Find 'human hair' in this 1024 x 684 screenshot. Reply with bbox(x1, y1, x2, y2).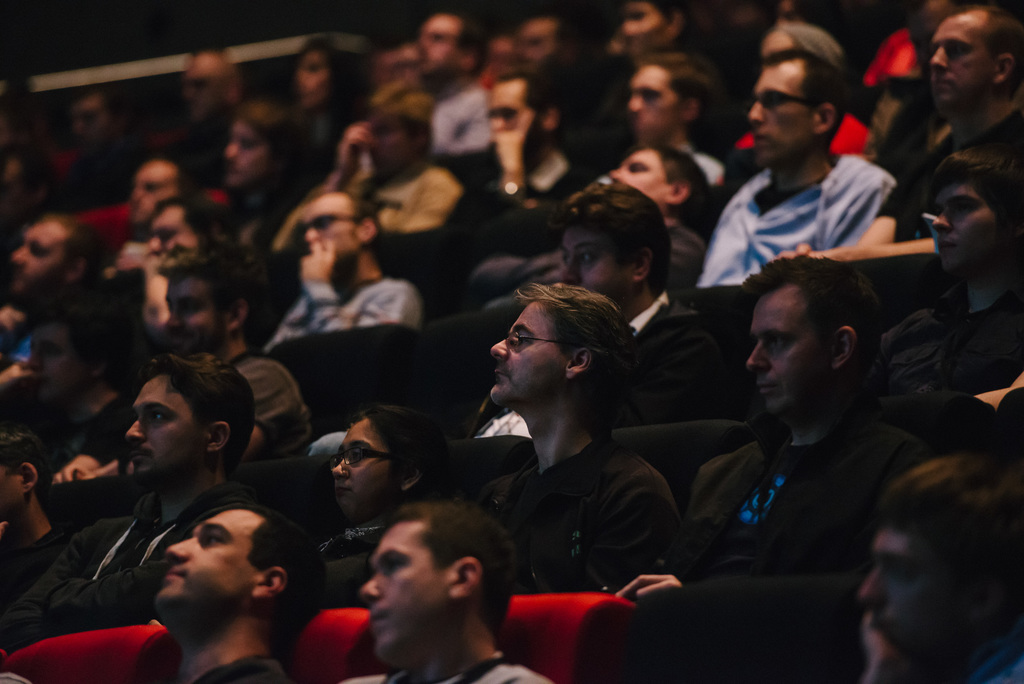
bbox(44, 214, 108, 279).
